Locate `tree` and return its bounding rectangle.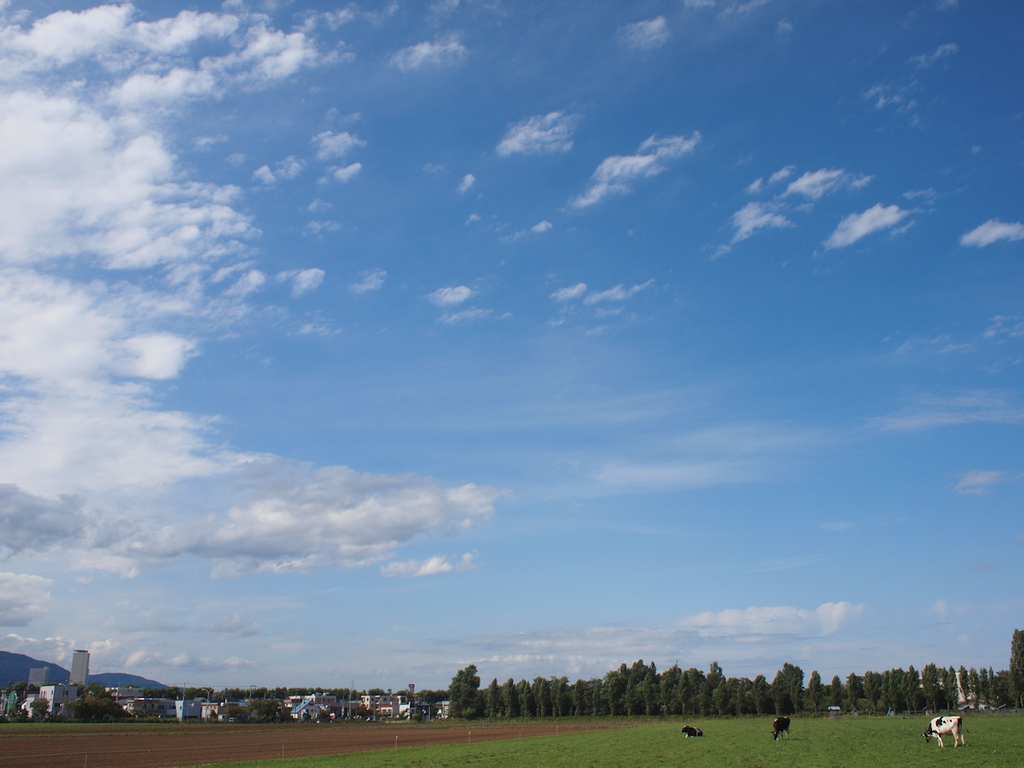
<region>970, 666, 981, 713</region>.
